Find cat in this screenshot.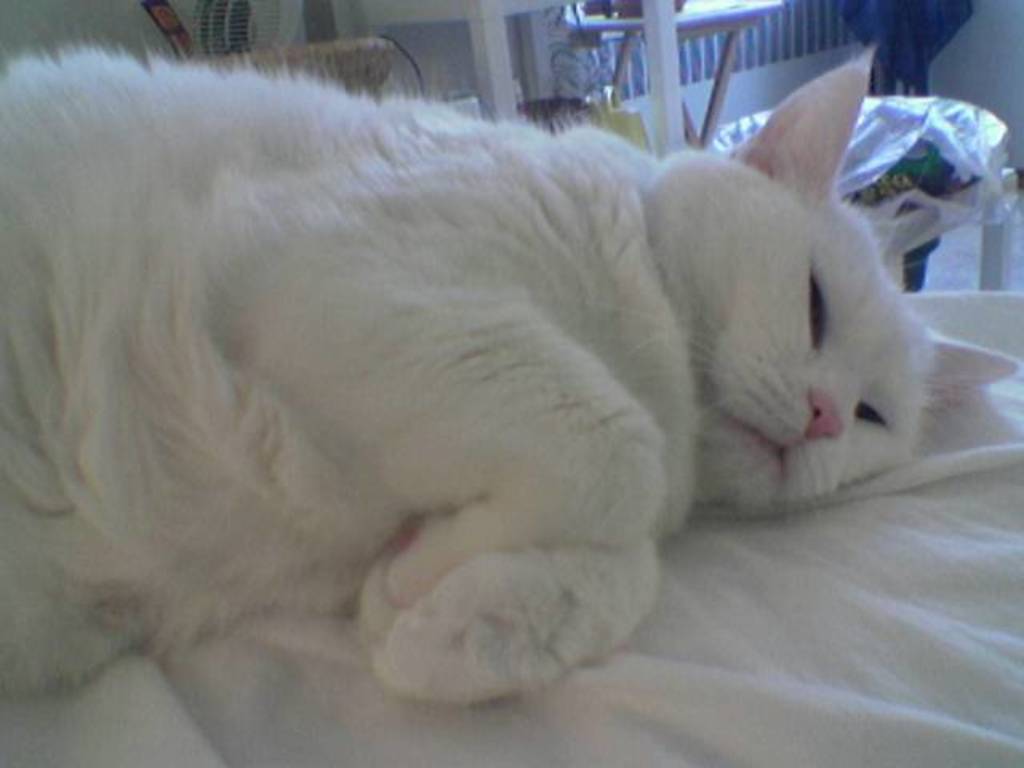
The bounding box for cat is bbox(0, 45, 1022, 704).
